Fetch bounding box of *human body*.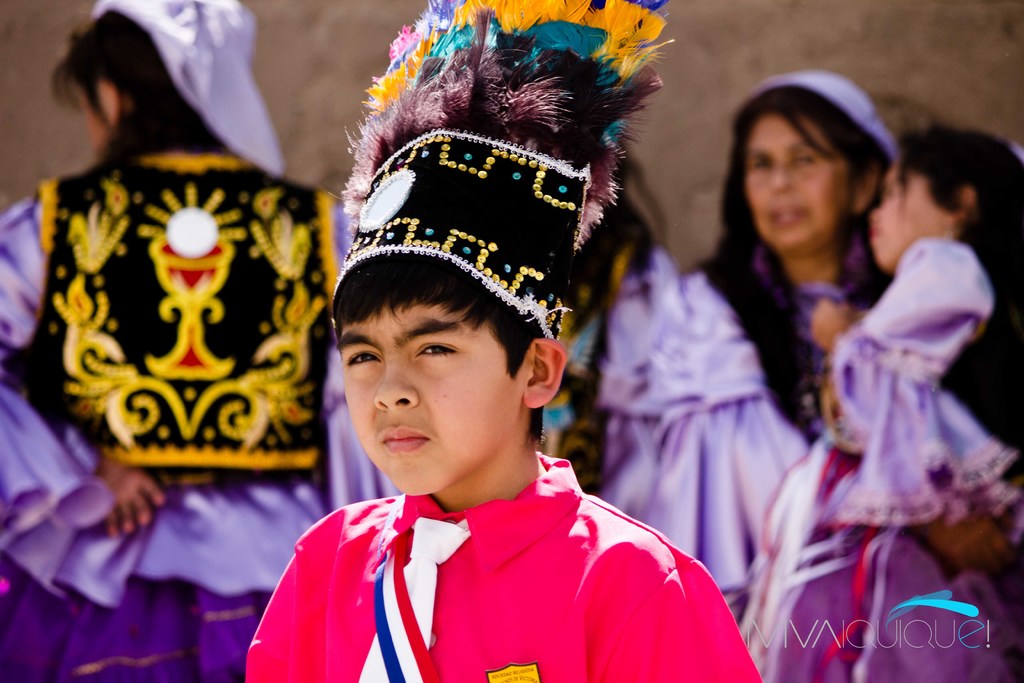
Bbox: bbox=(0, 0, 405, 682).
